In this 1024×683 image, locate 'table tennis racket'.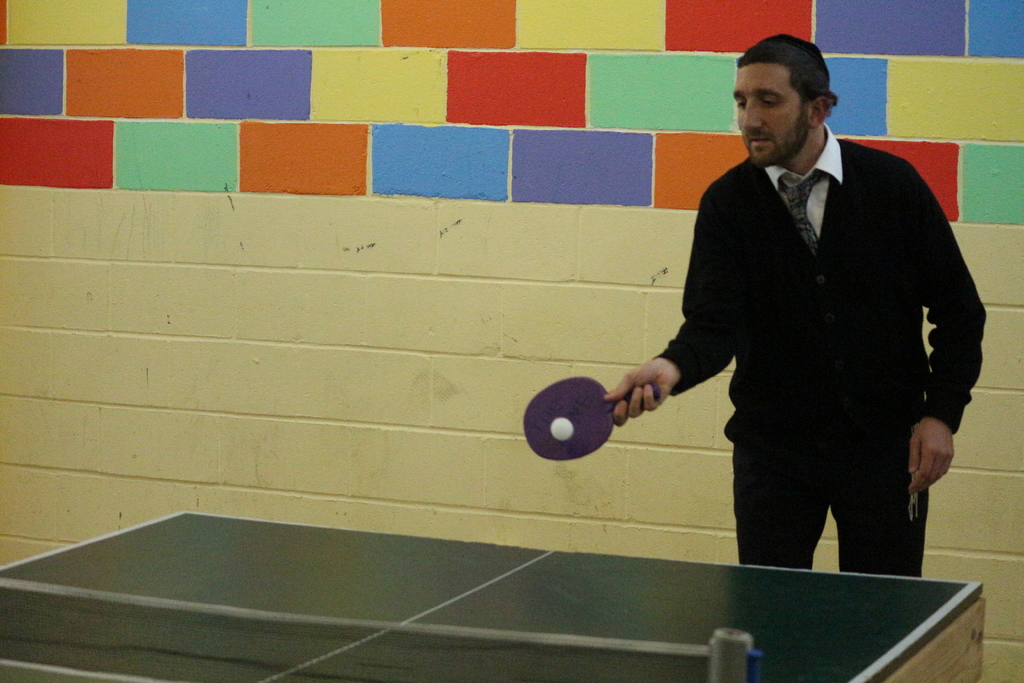
Bounding box: 525 377 659 463.
